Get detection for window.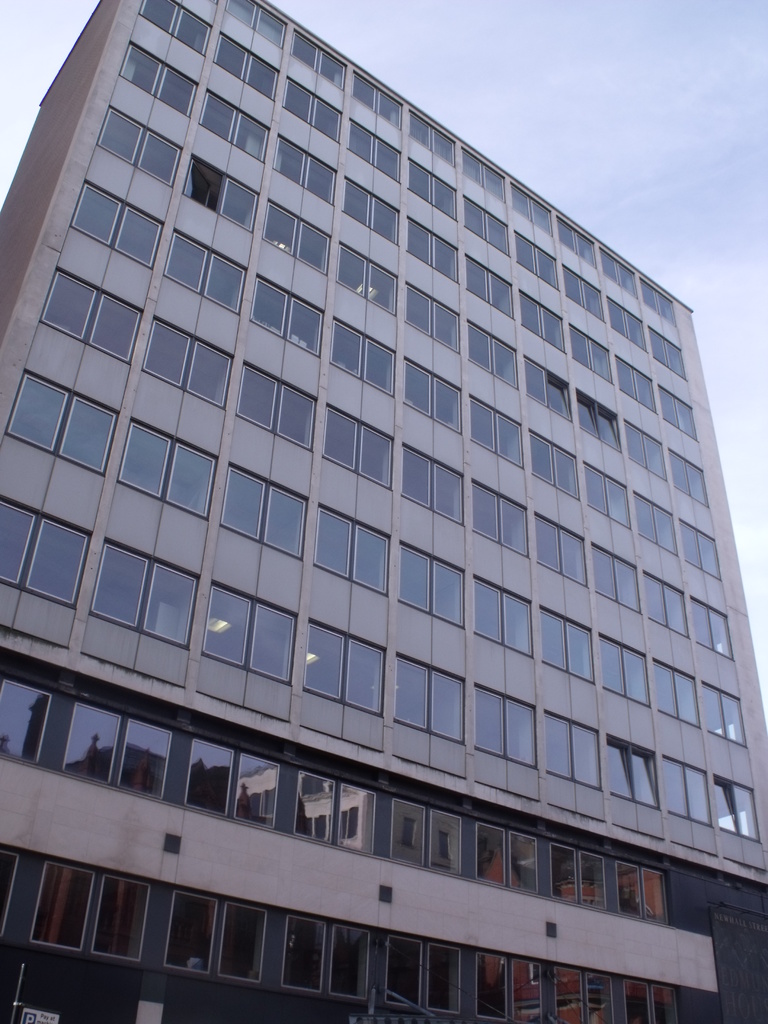
Detection: (x1=400, y1=360, x2=463, y2=433).
